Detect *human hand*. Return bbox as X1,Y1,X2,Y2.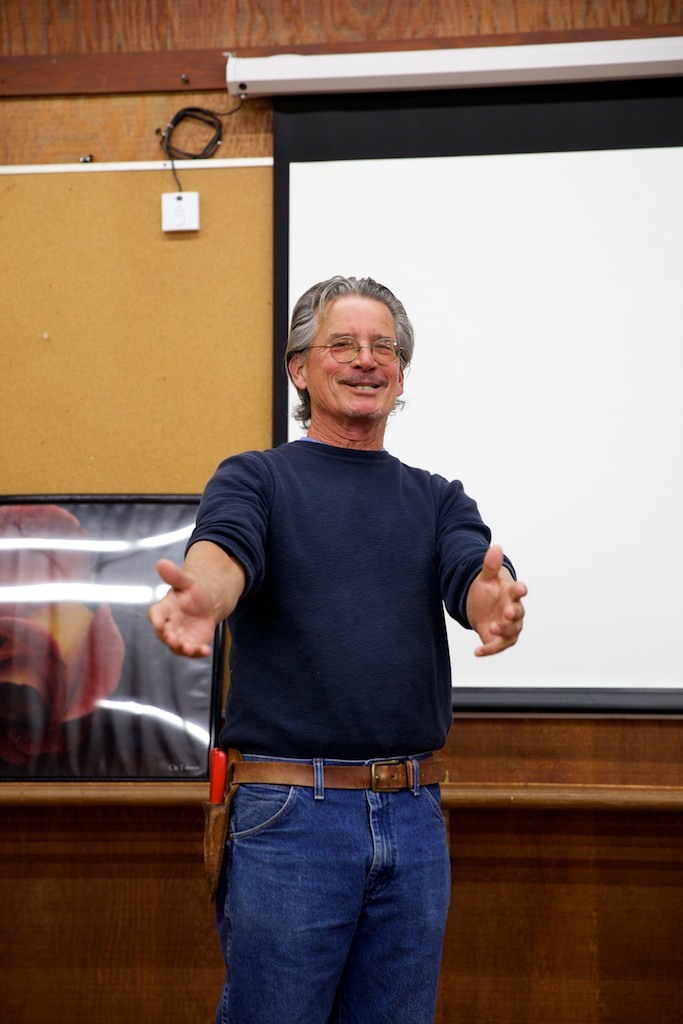
144,556,218,663.
